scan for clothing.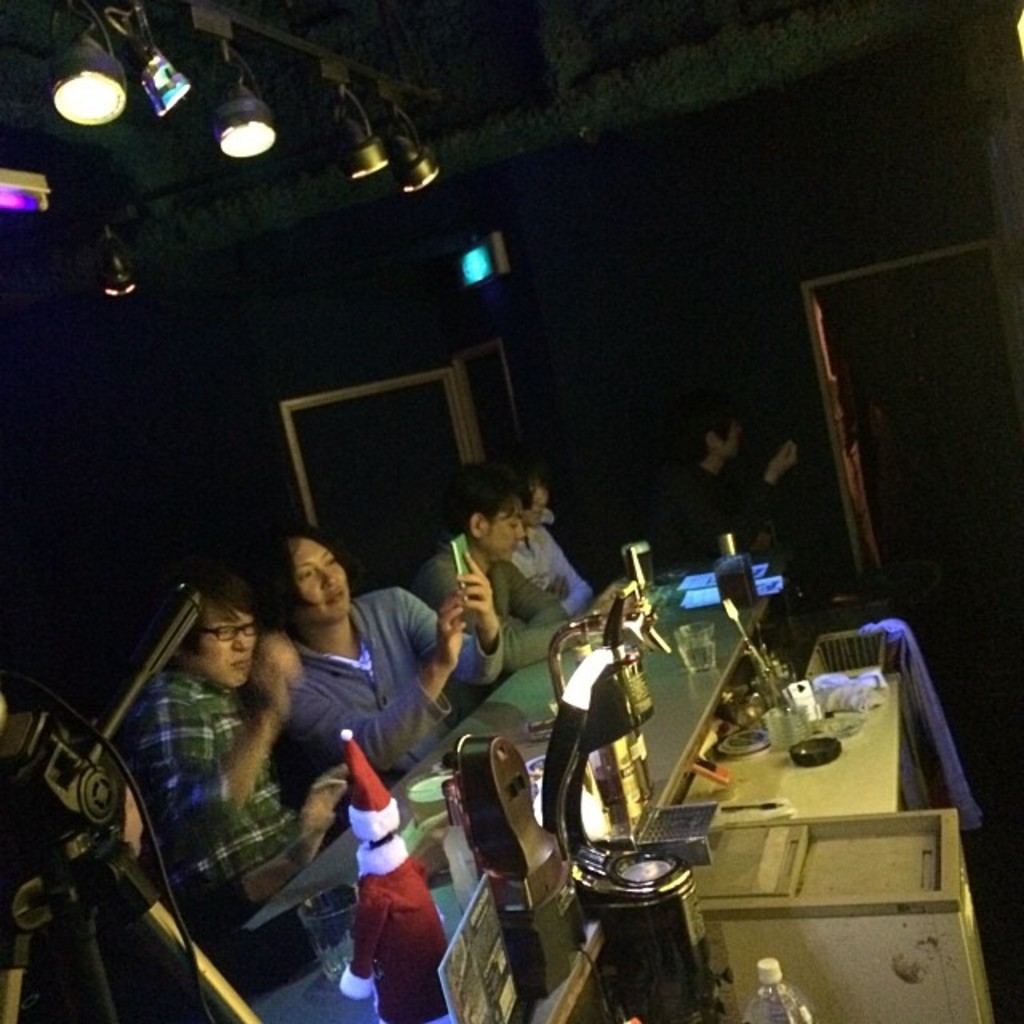
Scan result: {"x1": 461, "y1": 504, "x2": 579, "y2": 618}.
